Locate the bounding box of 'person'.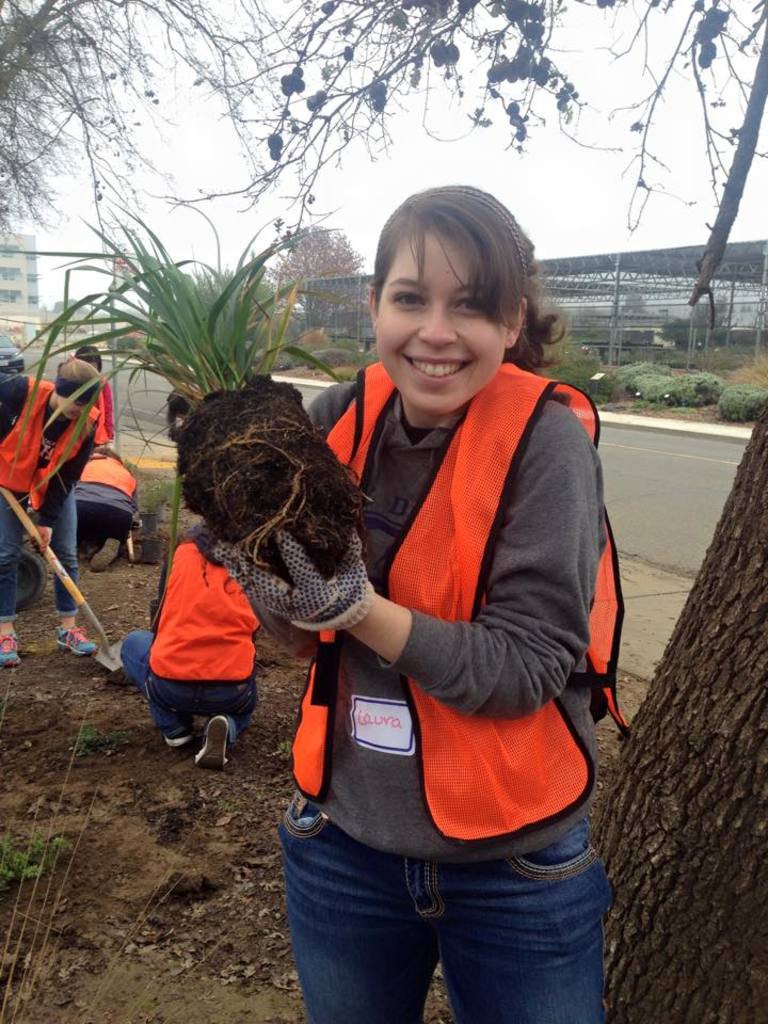
Bounding box: box=[73, 442, 143, 579].
